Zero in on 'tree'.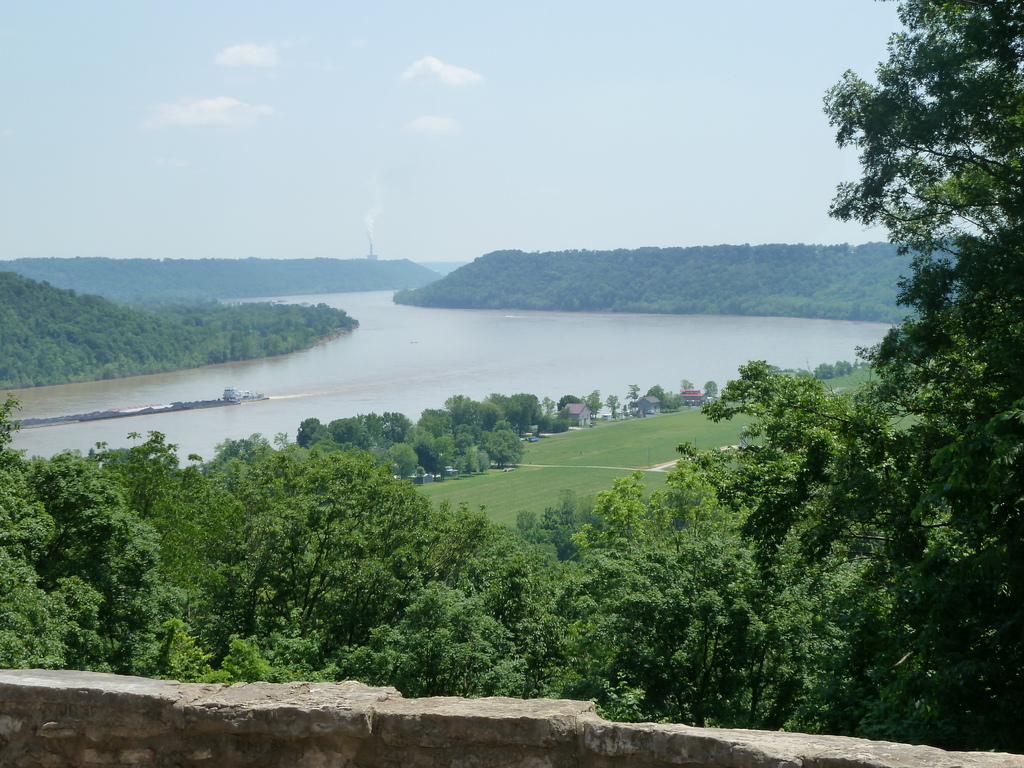
Zeroed in: [x1=703, y1=378, x2=716, y2=406].
